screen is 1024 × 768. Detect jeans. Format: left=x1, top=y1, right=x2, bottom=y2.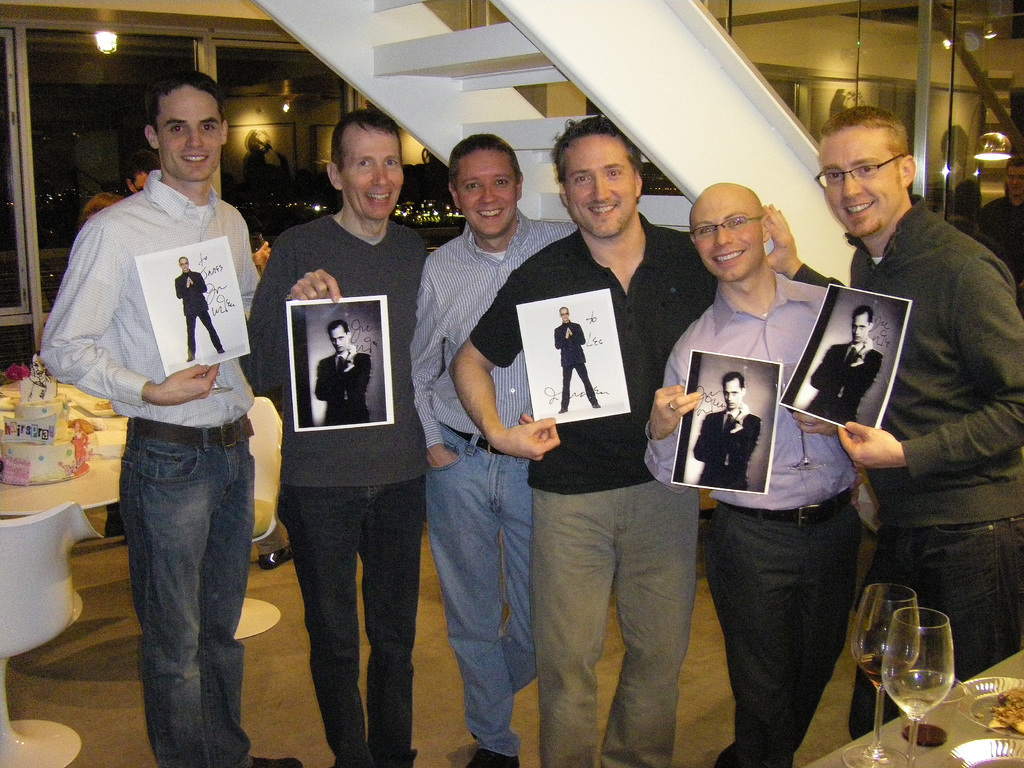
left=846, top=512, right=1023, bottom=742.
